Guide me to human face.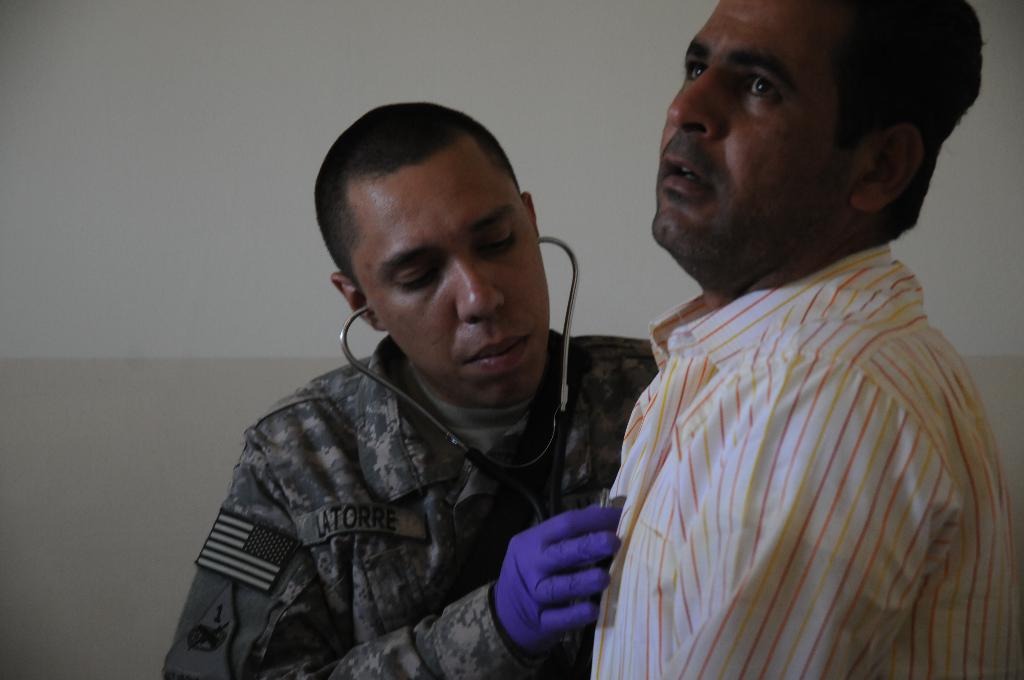
Guidance: (646,1,842,274).
